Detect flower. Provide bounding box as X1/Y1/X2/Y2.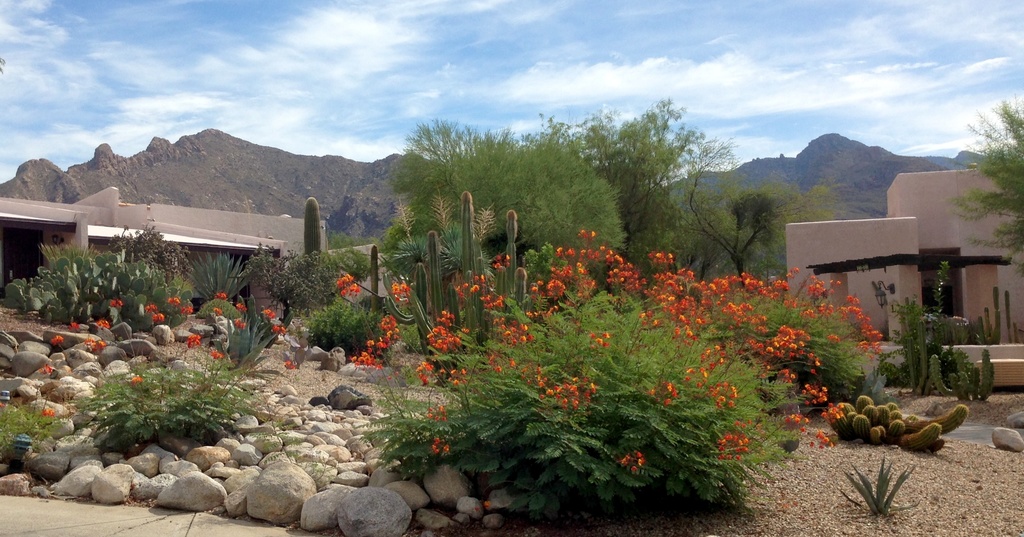
86/339/104/353.
